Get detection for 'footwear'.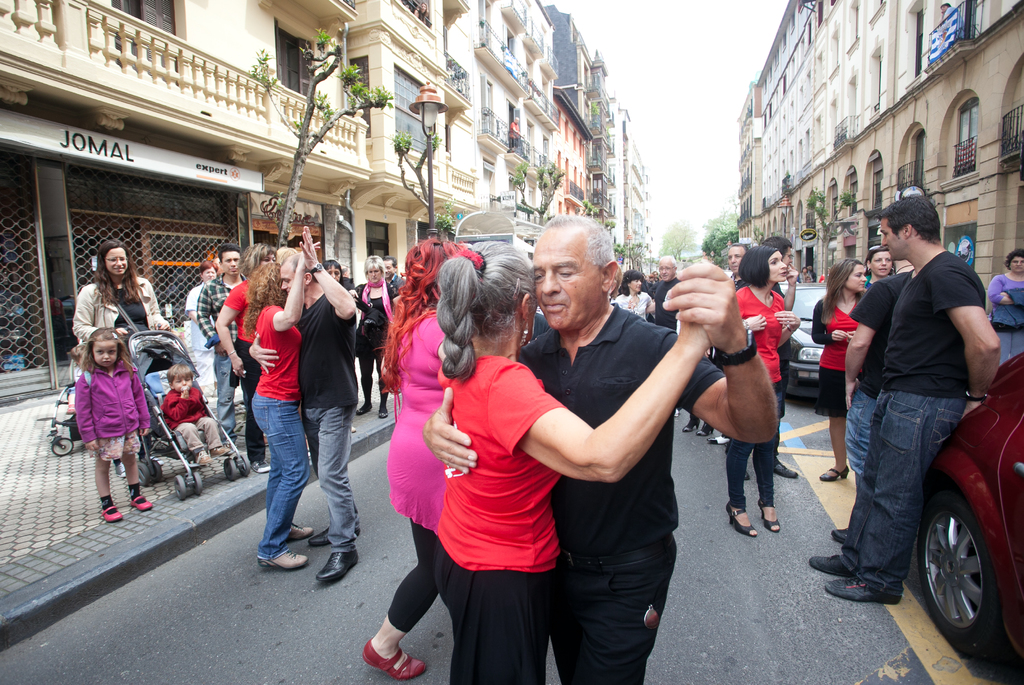
Detection: box(774, 458, 797, 478).
